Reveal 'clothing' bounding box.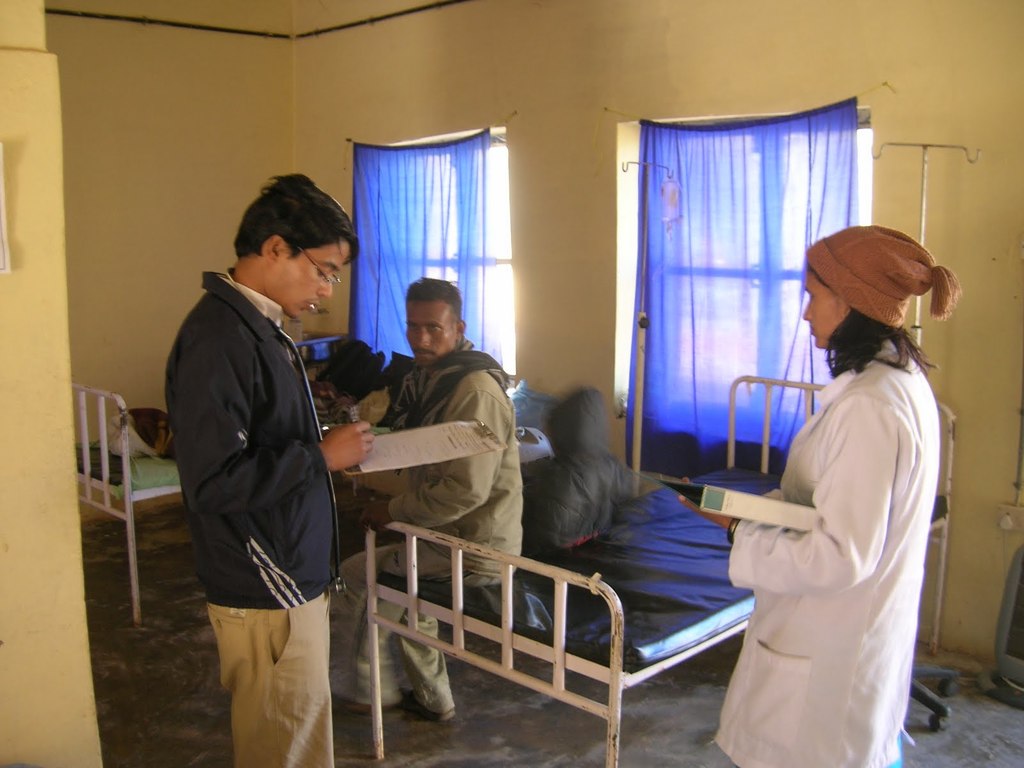
Revealed: detection(163, 264, 337, 766).
